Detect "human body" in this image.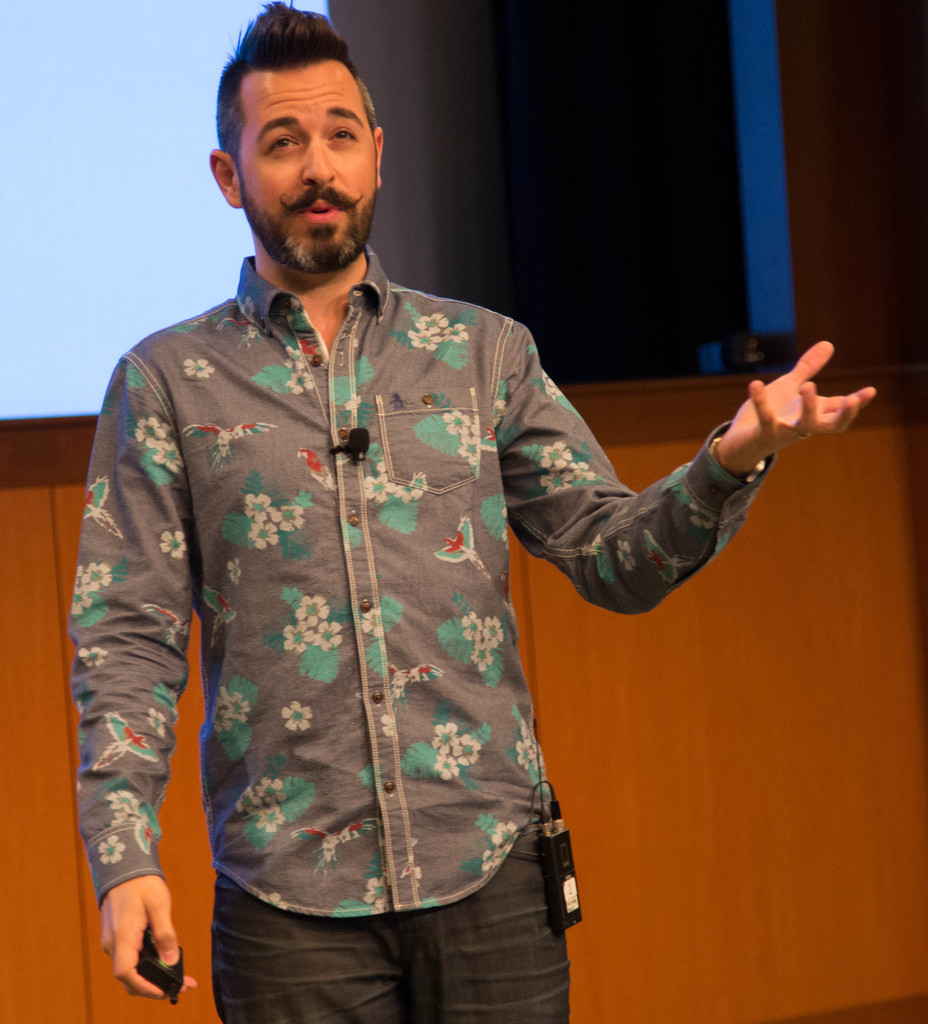
Detection: 68:0:877:1023.
